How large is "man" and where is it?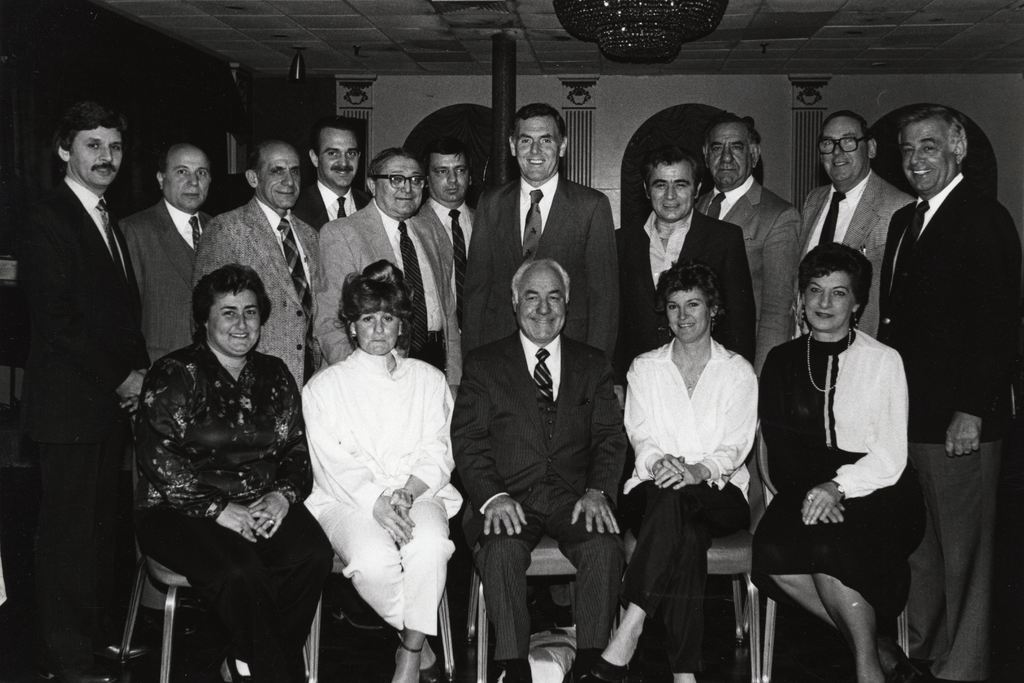
Bounding box: crop(698, 120, 808, 374).
